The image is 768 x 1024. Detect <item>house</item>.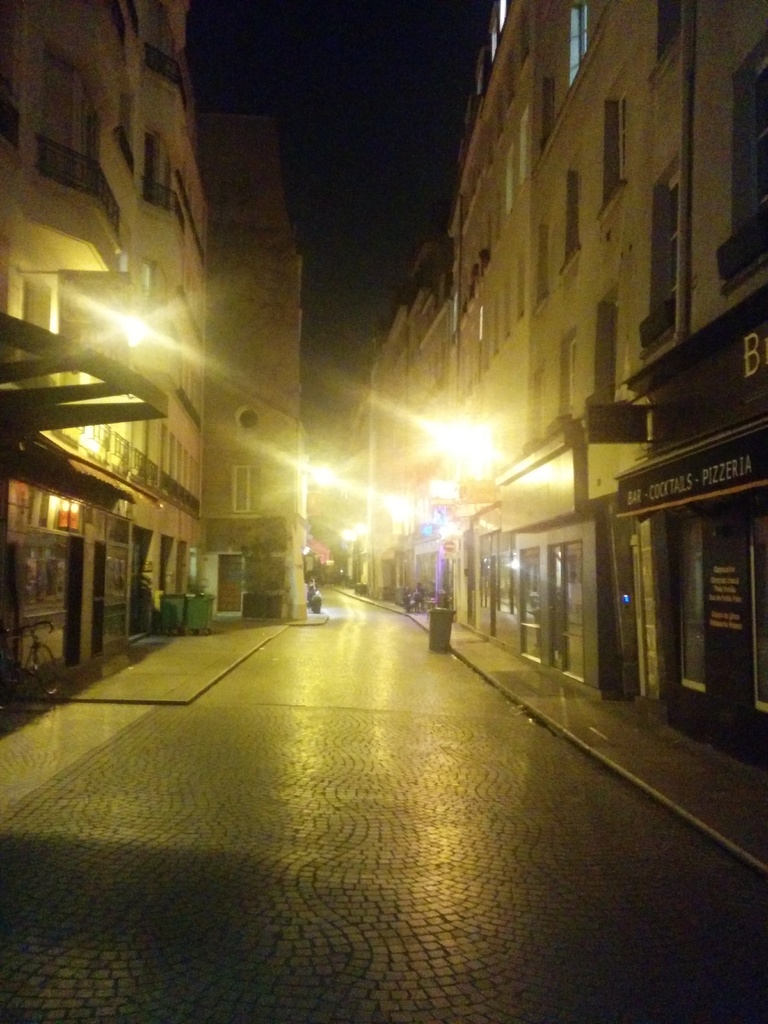
Detection: l=0, t=0, r=210, b=727.
